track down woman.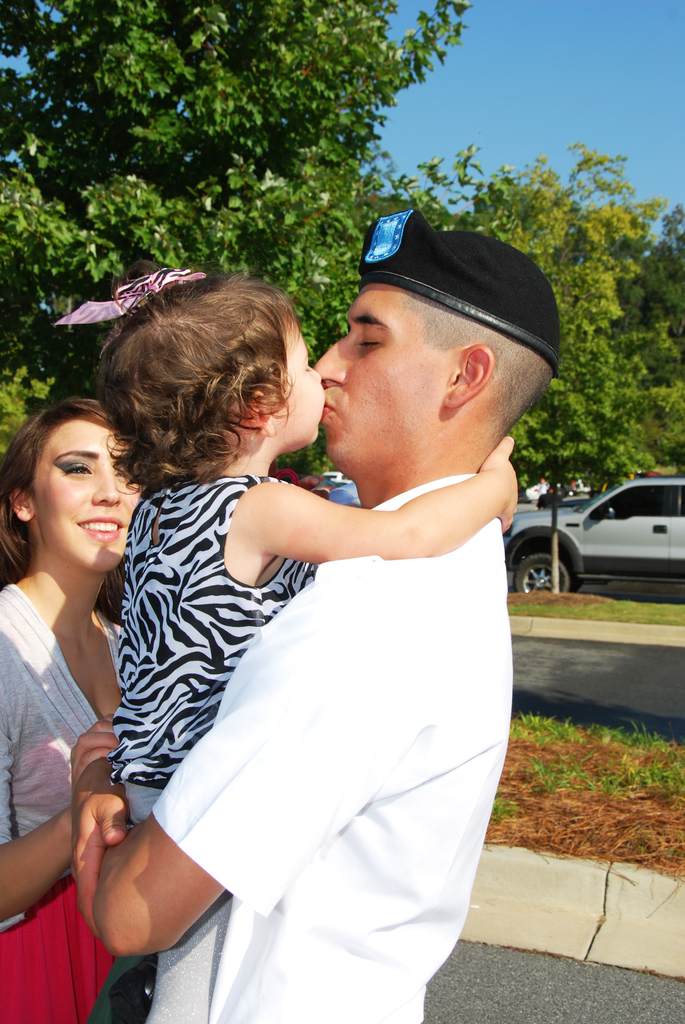
Tracked to Rect(0, 392, 172, 1023).
